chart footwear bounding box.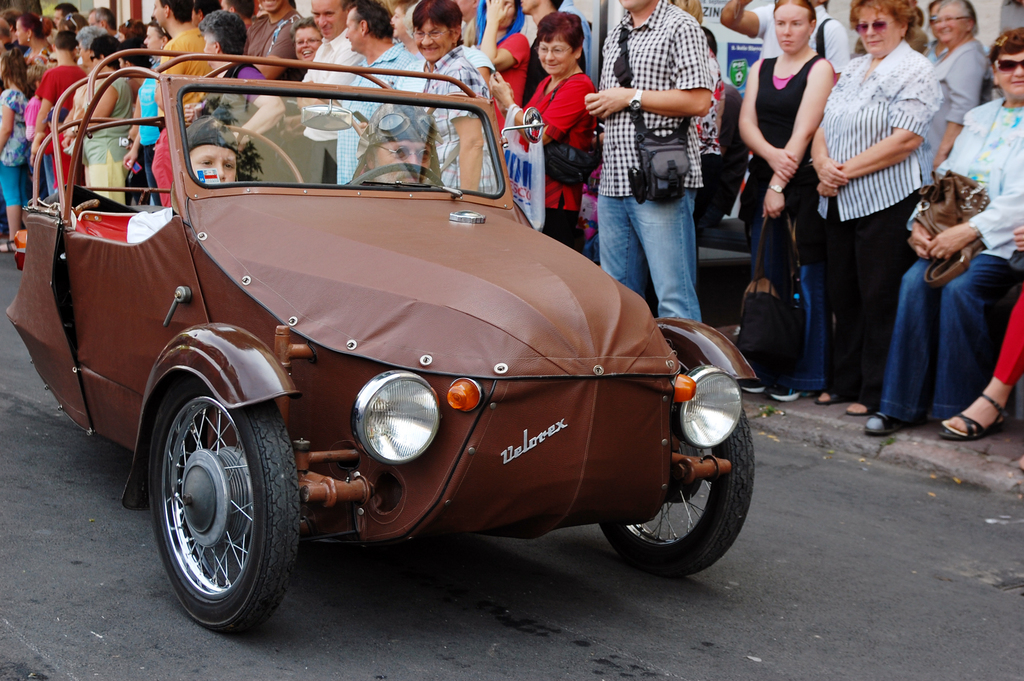
Charted: 745, 379, 772, 396.
